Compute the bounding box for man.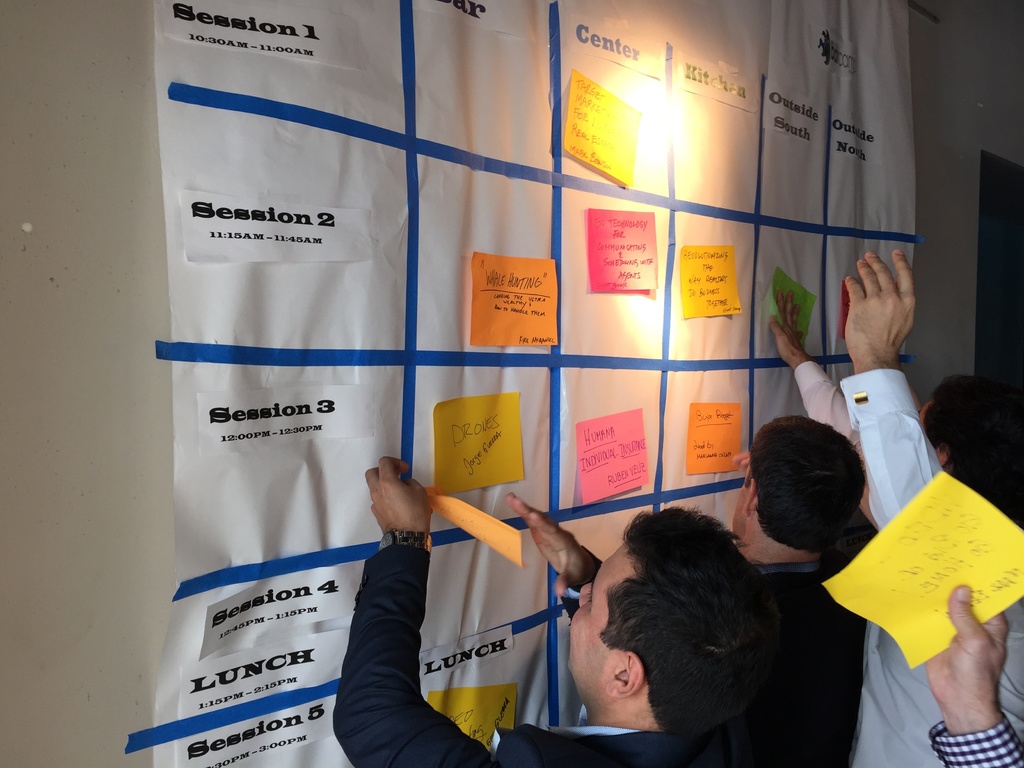
843, 248, 1023, 767.
